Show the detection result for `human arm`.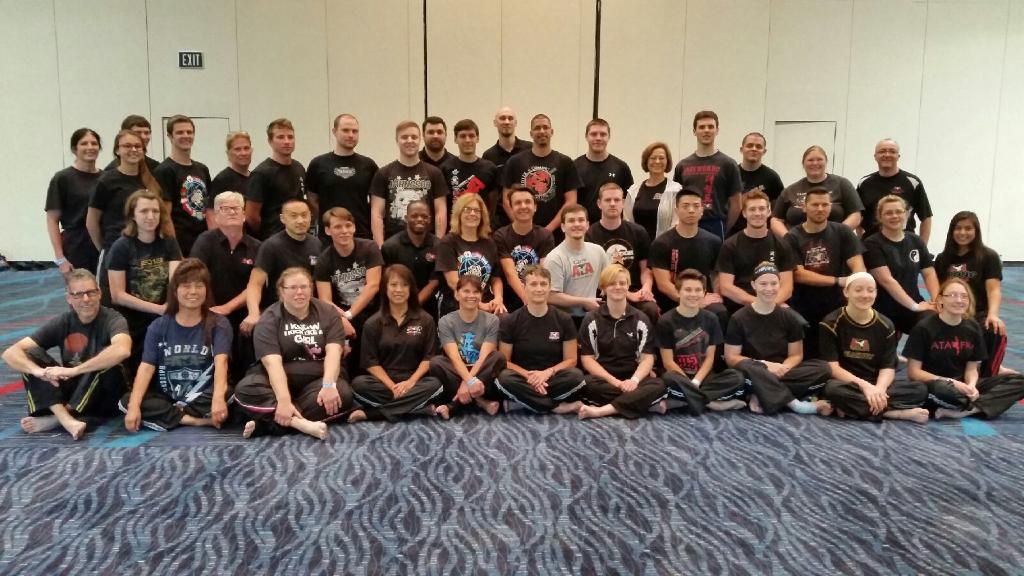
bbox=(252, 310, 304, 424).
